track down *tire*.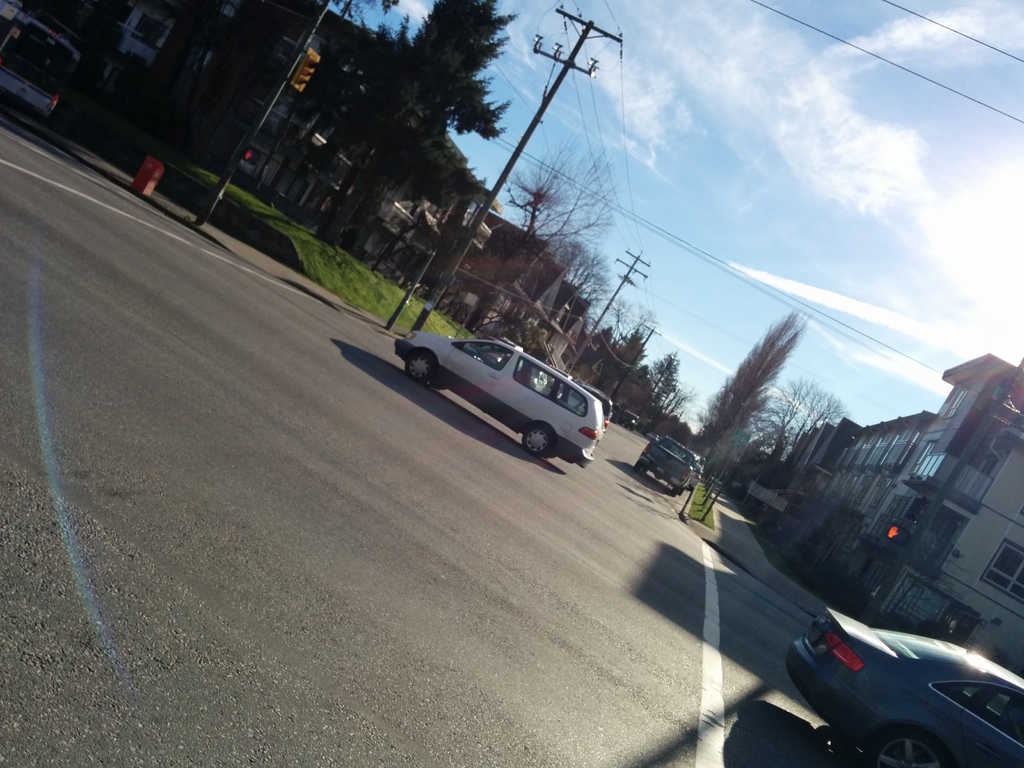
Tracked to bbox=[403, 352, 436, 387].
